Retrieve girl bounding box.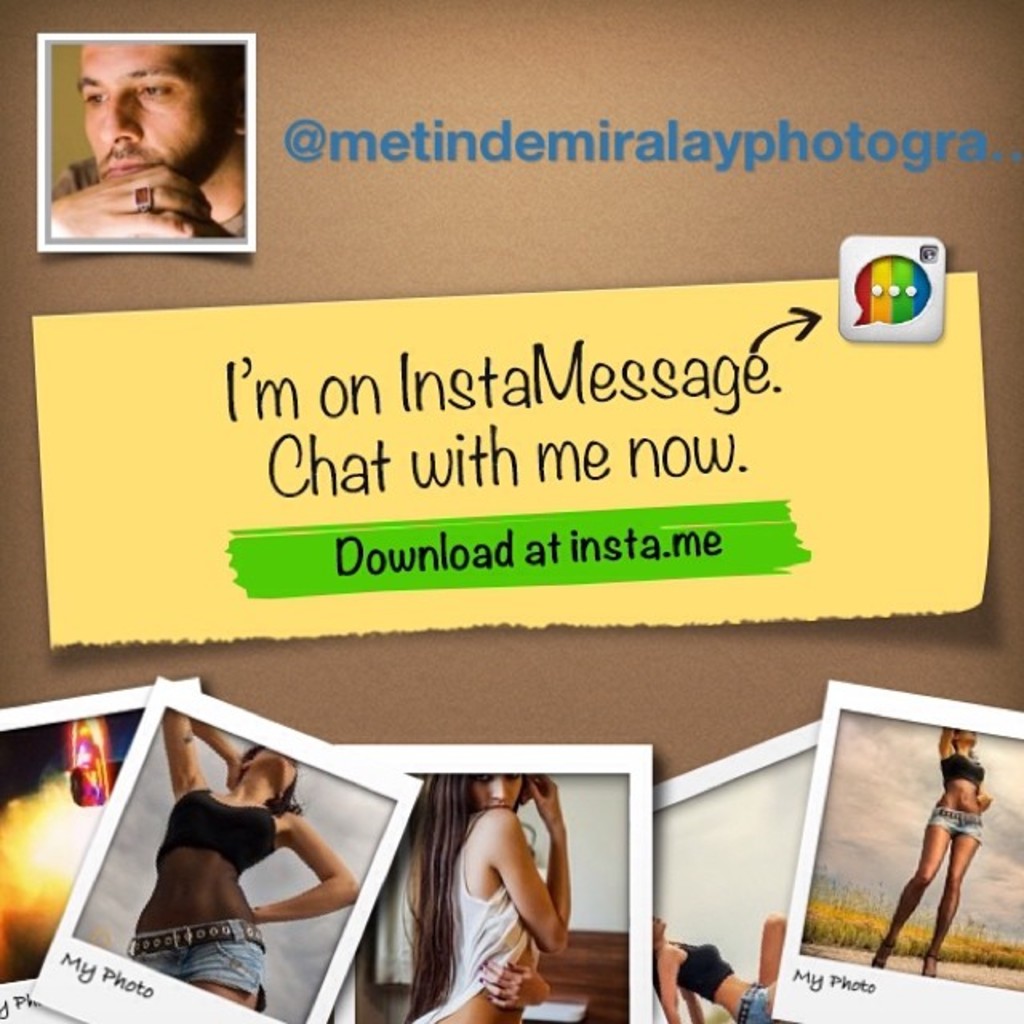
Bounding box: left=403, top=774, right=568, bottom=1022.
